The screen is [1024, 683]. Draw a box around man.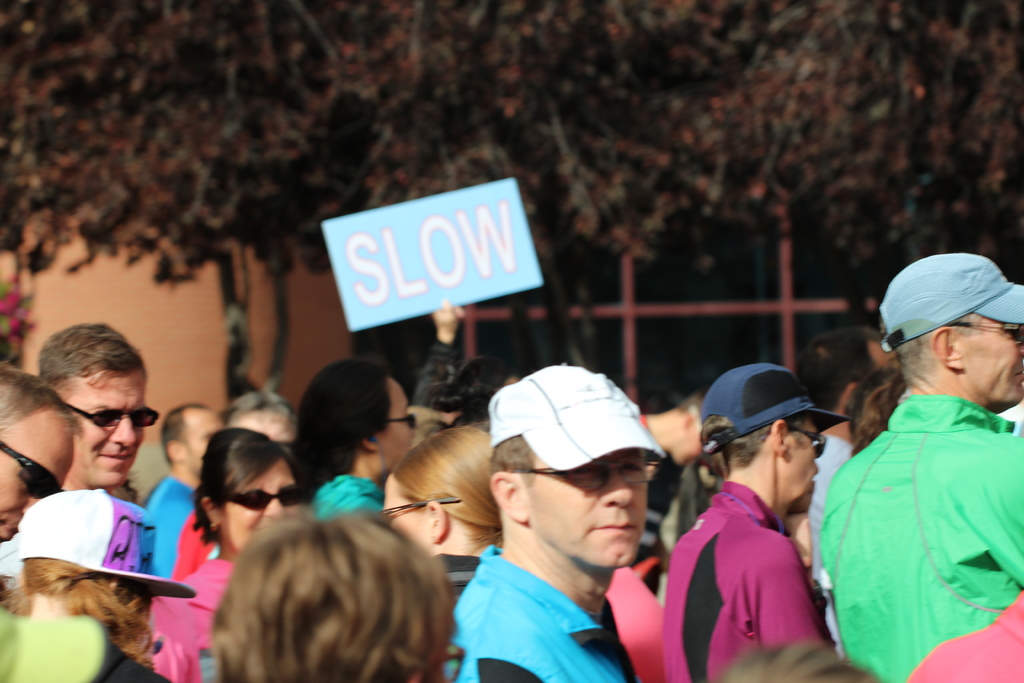
662/368/873/682.
